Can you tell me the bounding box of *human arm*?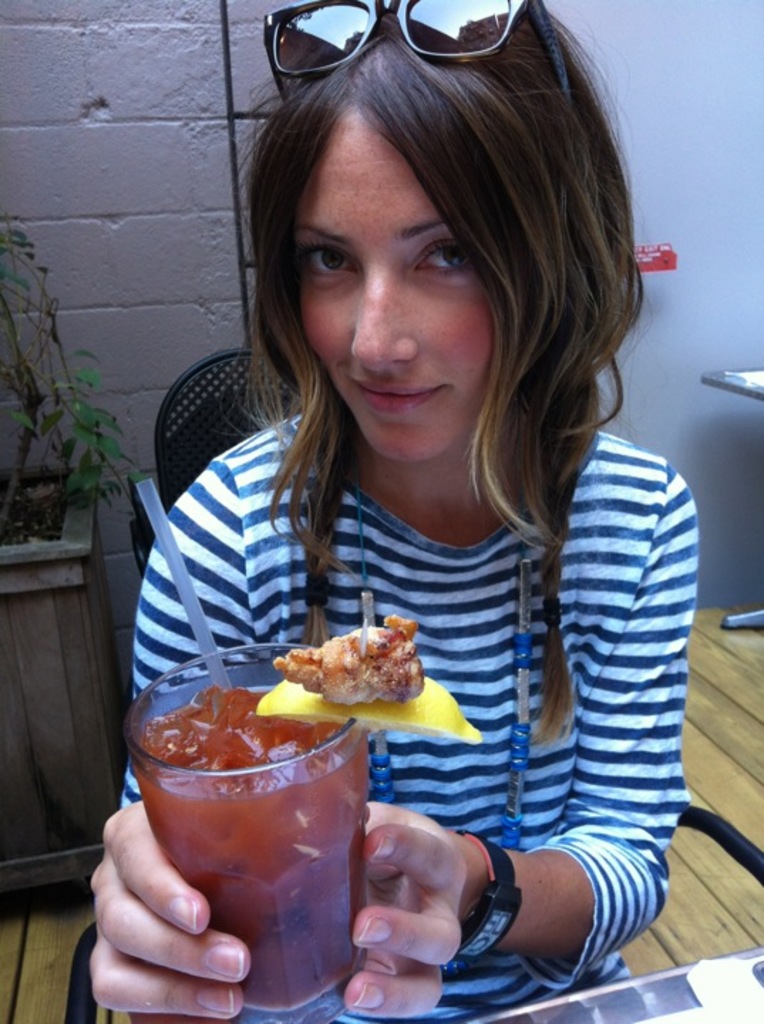
(356, 795, 595, 1018).
